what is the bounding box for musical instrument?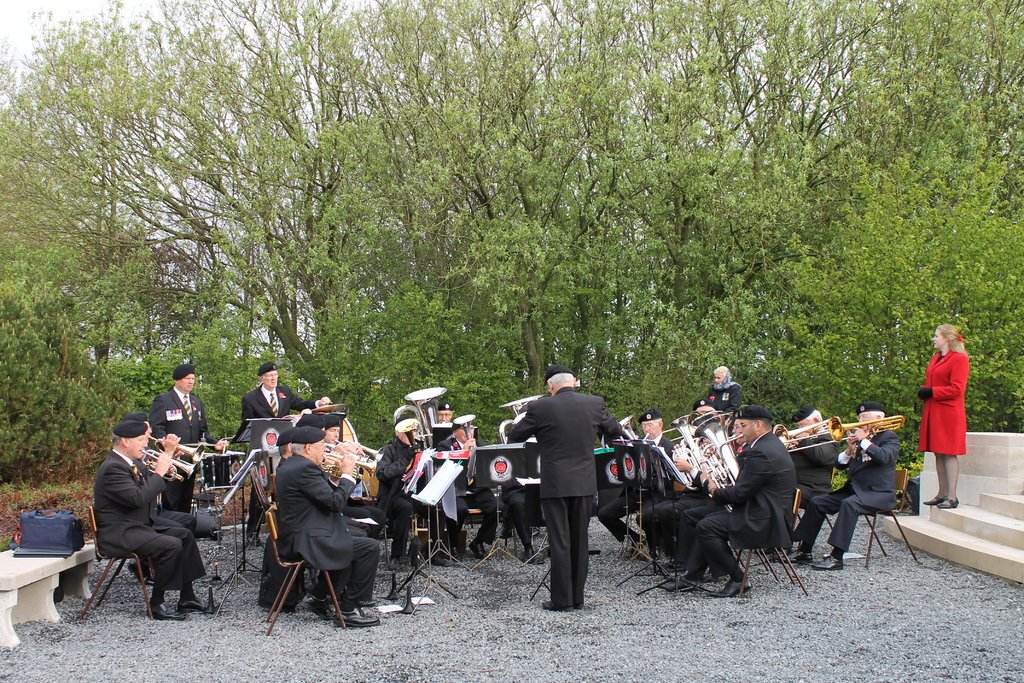
<bbox>613, 413, 655, 449</bbox>.
